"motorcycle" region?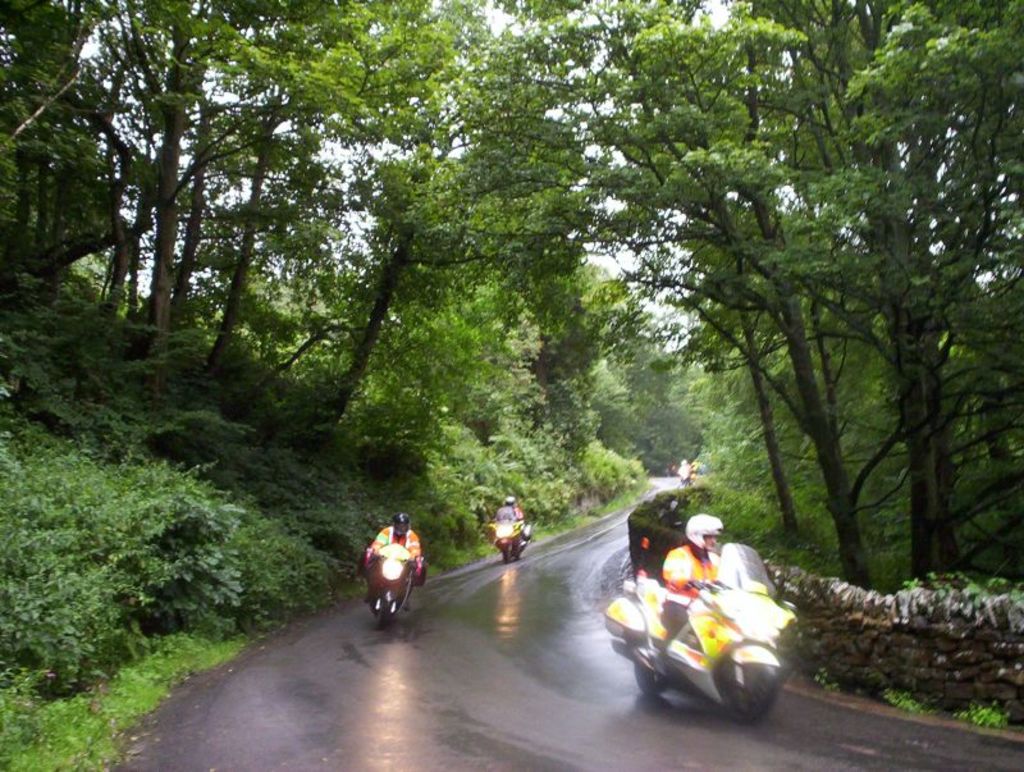
locate(604, 552, 792, 732)
